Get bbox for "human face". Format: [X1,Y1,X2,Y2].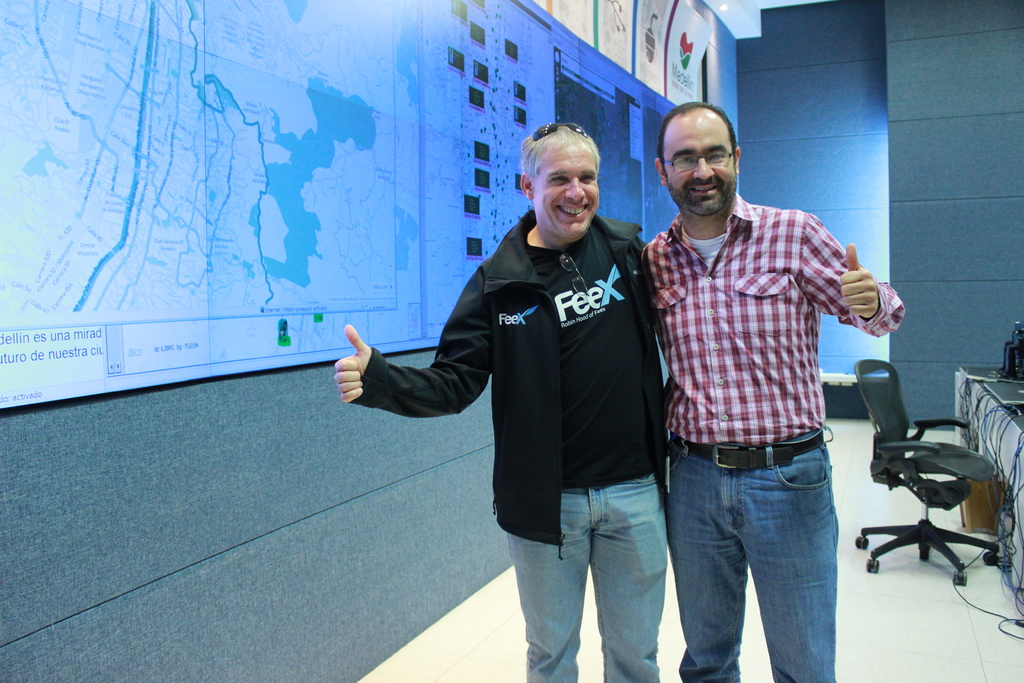
[660,115,733,215].
